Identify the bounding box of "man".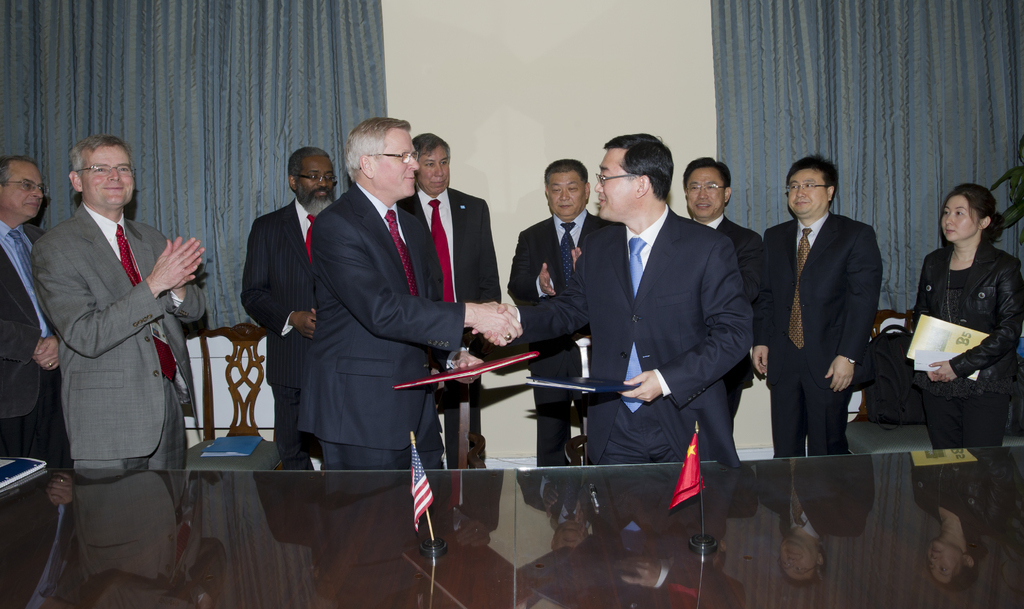
locate(294, 119, 520, 473).
